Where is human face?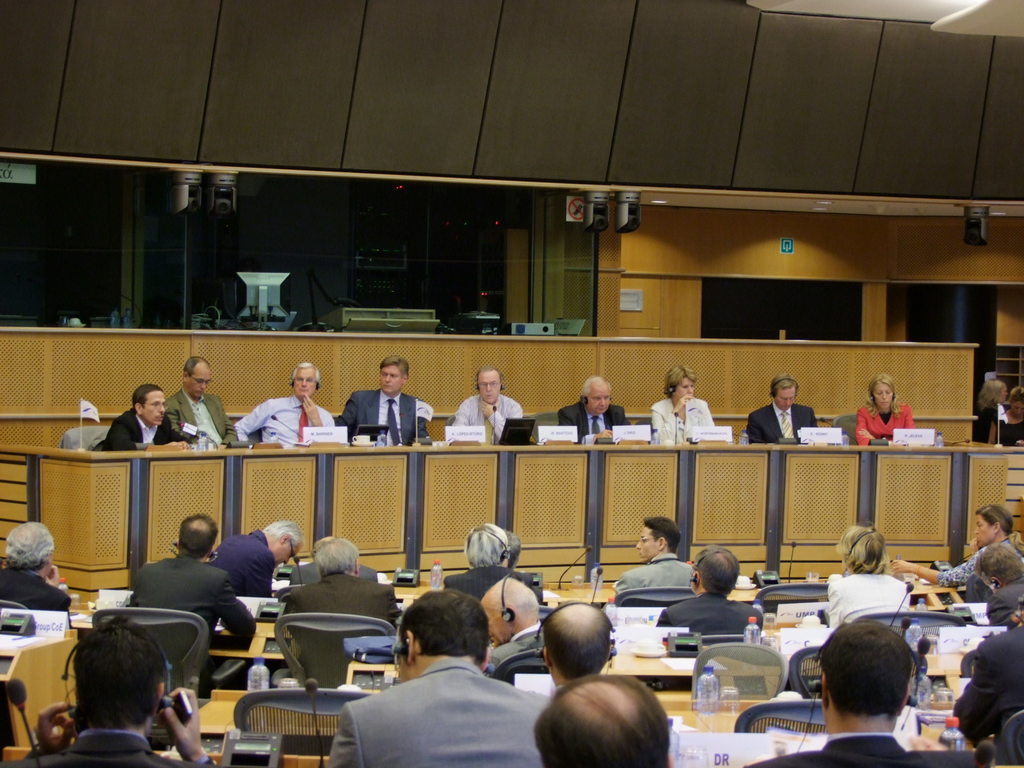
969 517 990 545.
